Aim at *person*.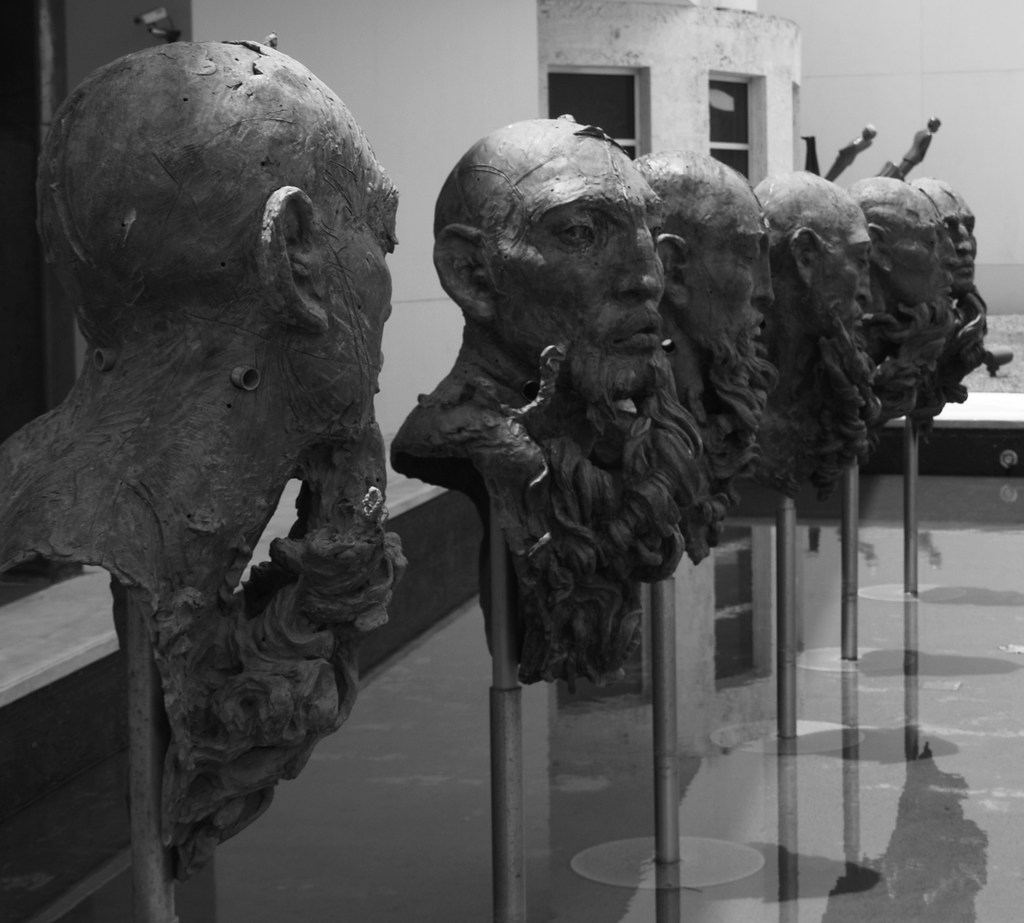
Aimed at 0:33:401:880.
